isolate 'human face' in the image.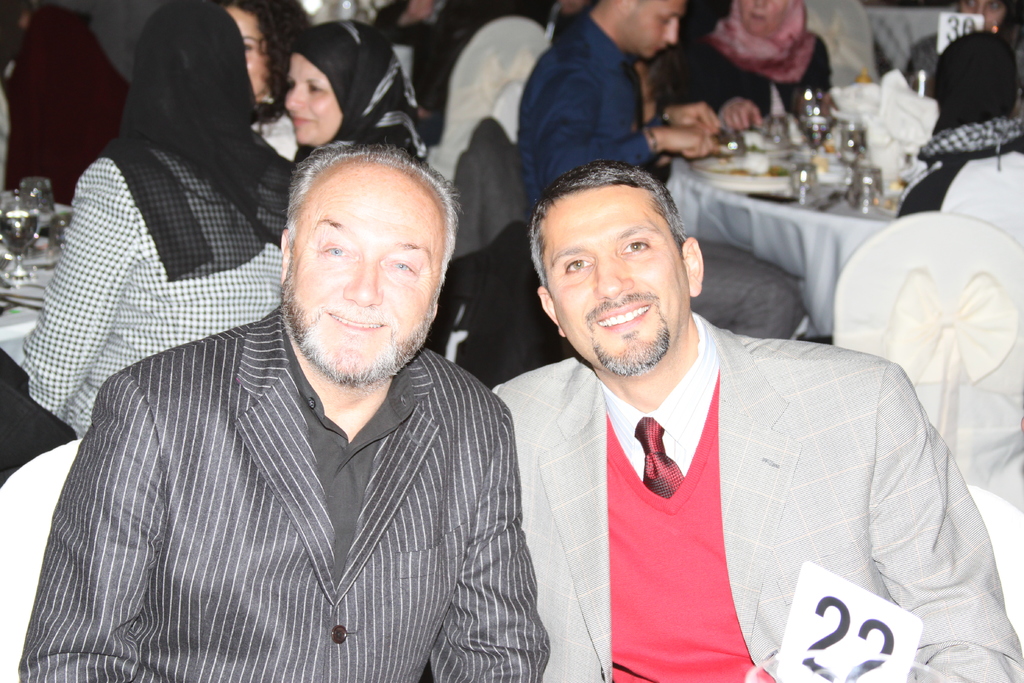
Isolated region: box(285, 171, 444, 390).
